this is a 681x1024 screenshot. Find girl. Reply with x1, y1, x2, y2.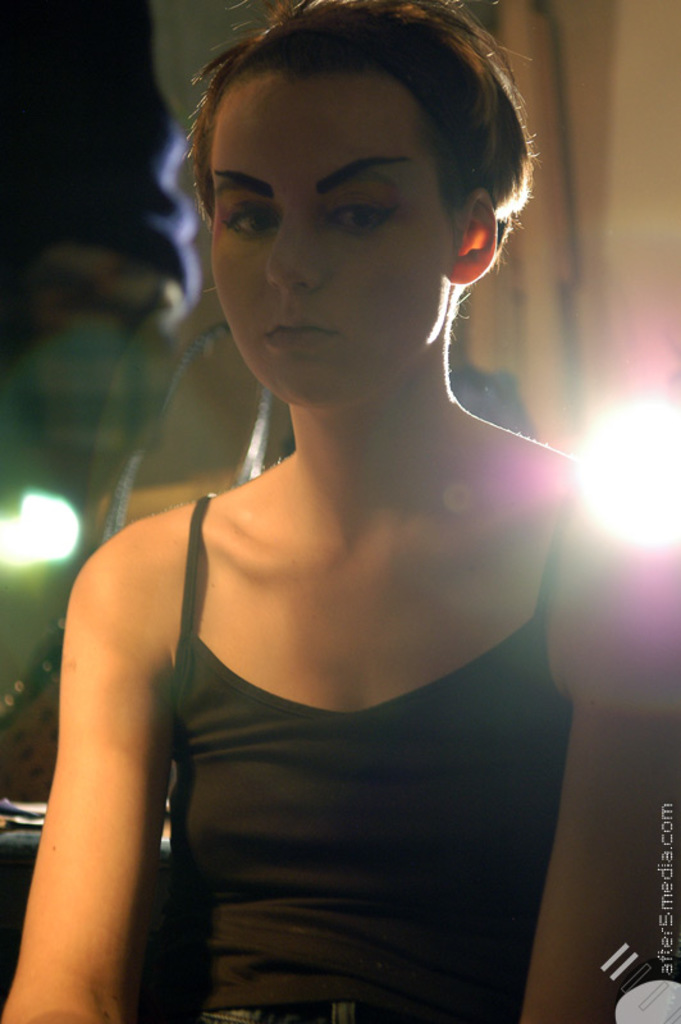
0, 0, 680, 1023.
